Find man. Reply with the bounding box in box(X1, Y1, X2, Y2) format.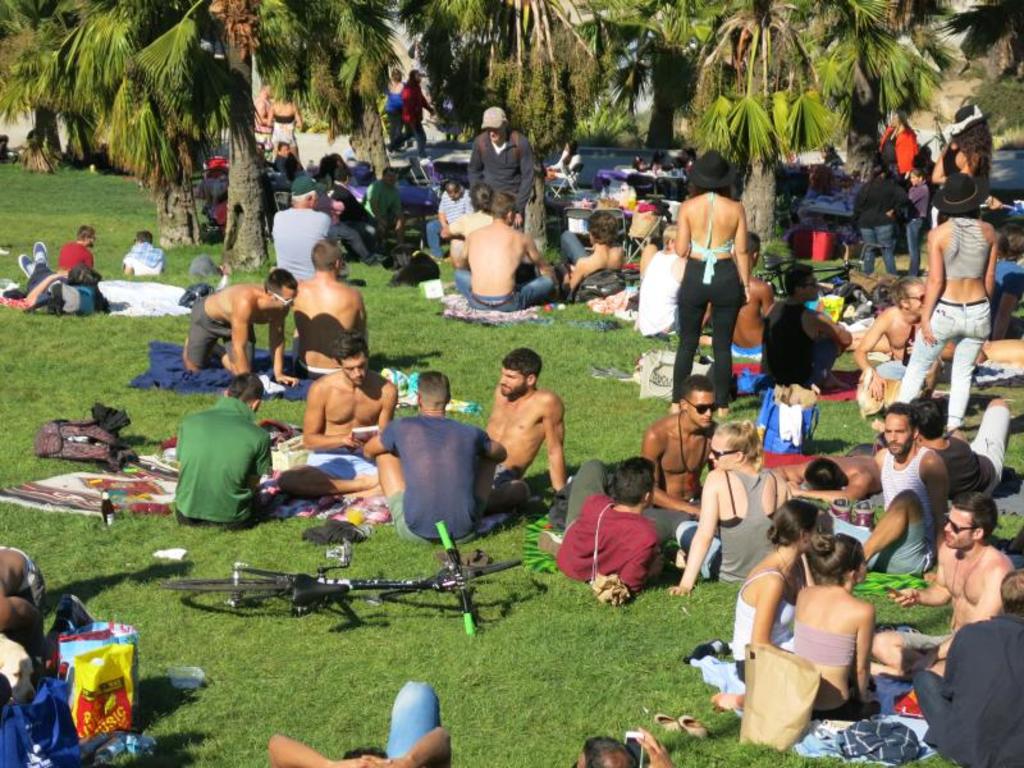
box(253, 673, 452, 767).
